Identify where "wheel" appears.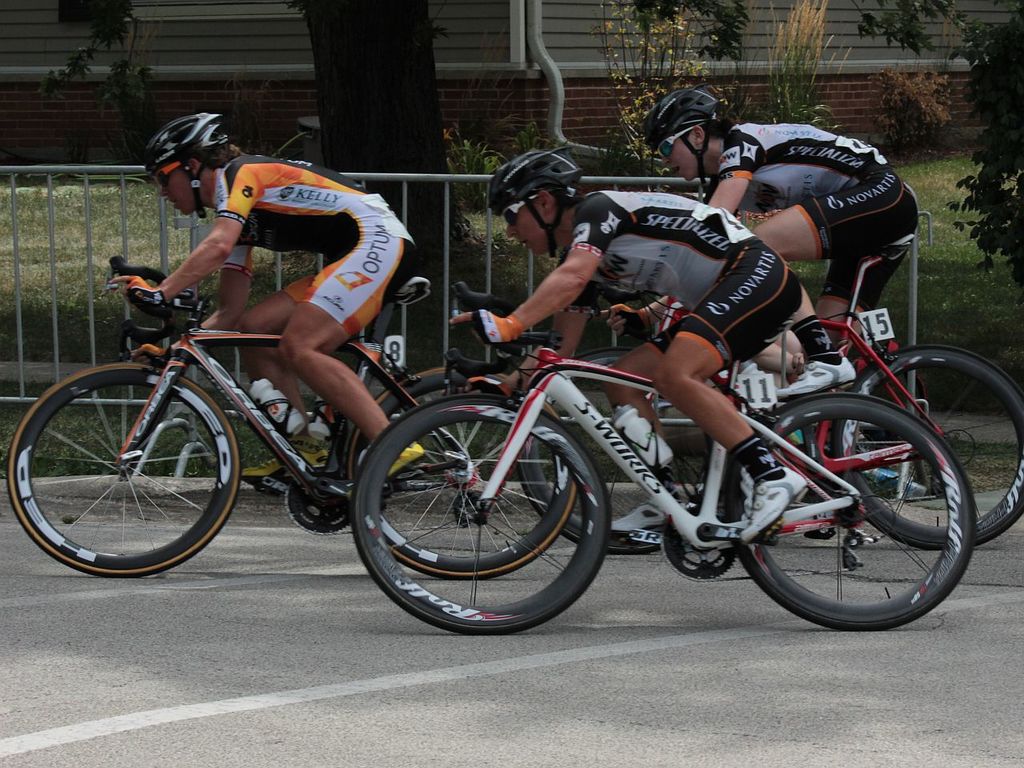
Appears at (x1=729, y1=389, x2=978, y2=631).
